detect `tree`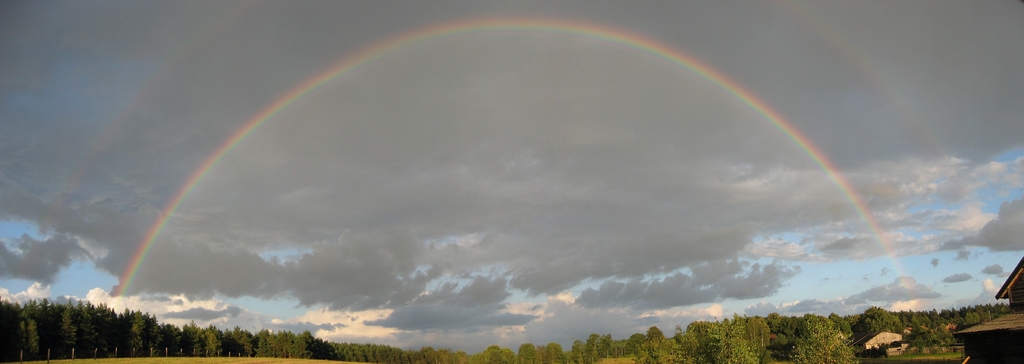
BBox(788, 315, 853, 363)
